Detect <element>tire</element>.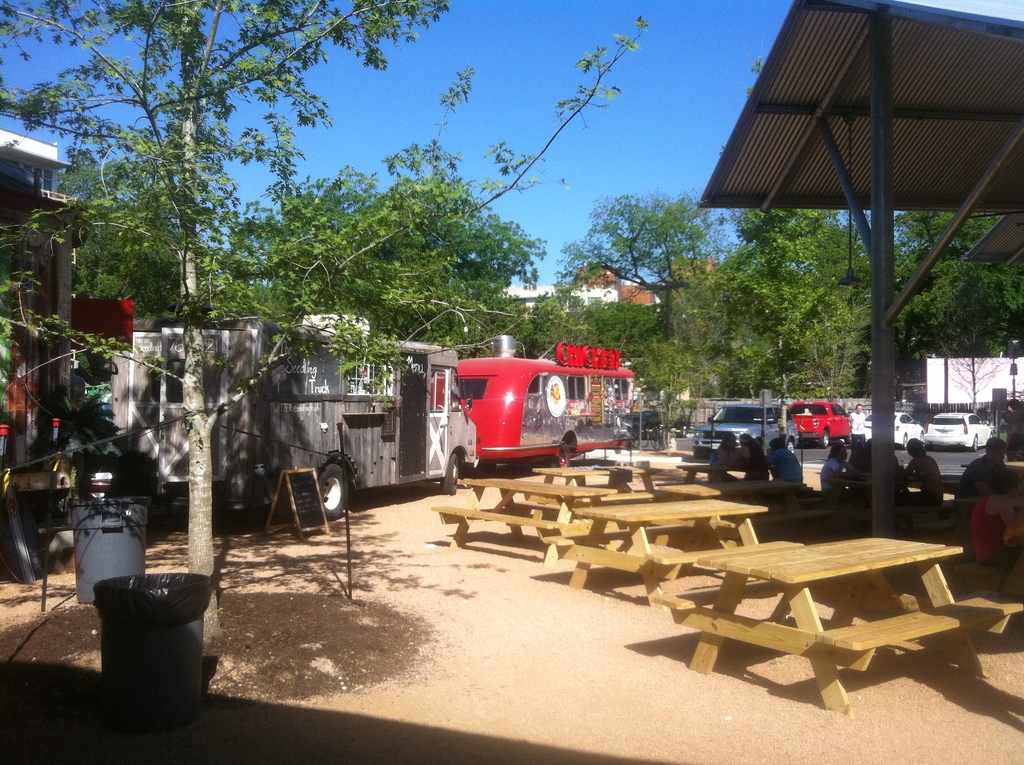
Detected at (left=555, top=439, right=577, bottom=474).
